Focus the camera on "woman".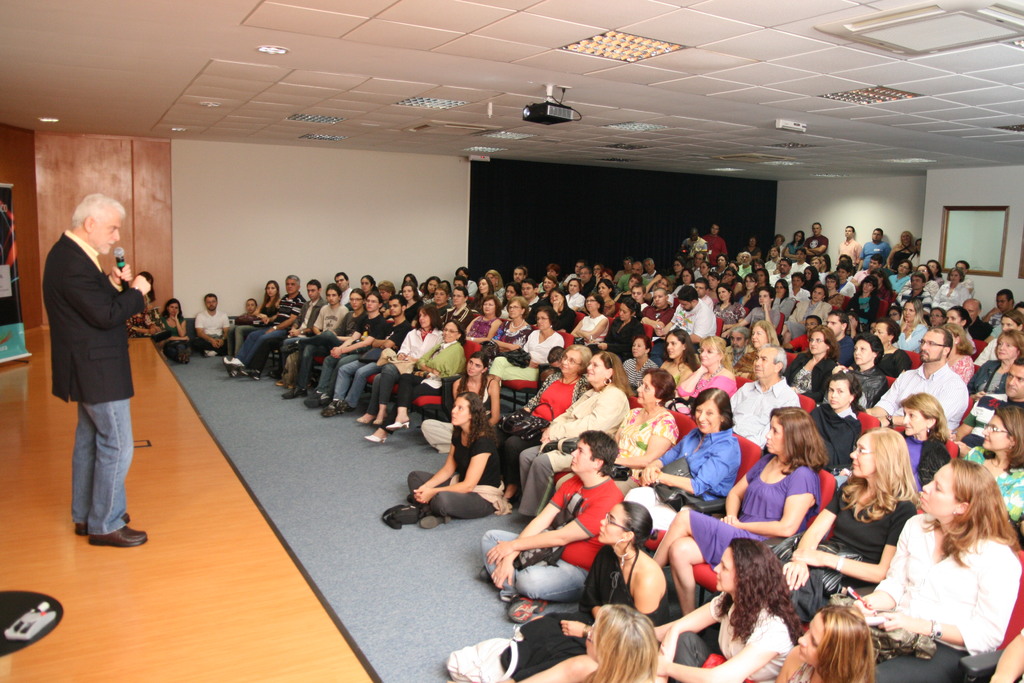
Focus region: [x1=884, y1=260, x2=927, y2=304].
